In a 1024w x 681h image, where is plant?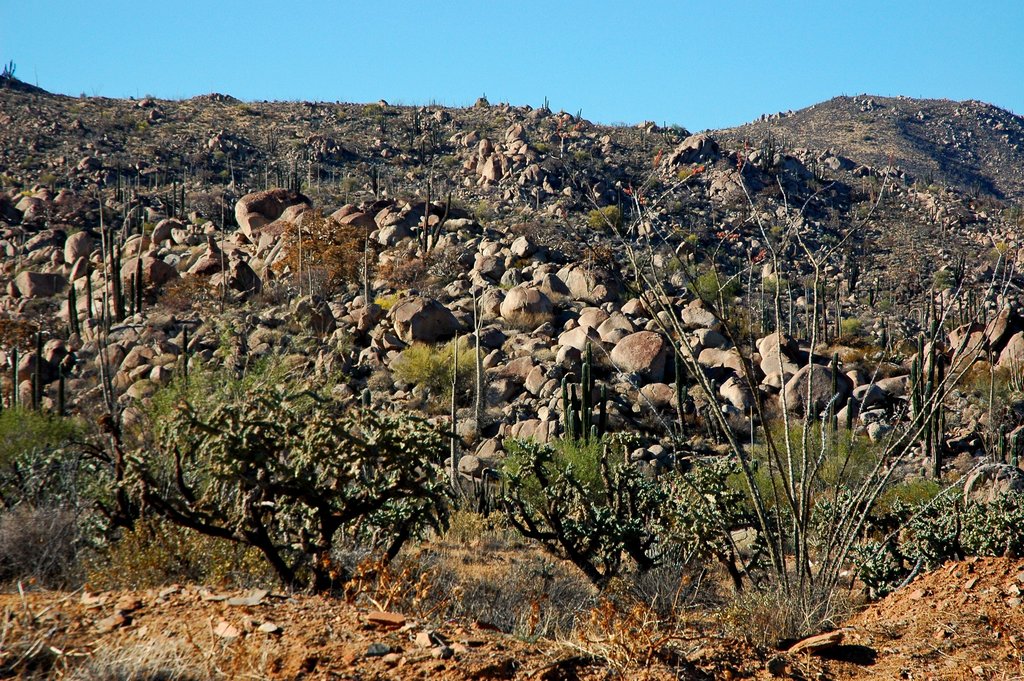
region(1013, 345, 1023, 406).
